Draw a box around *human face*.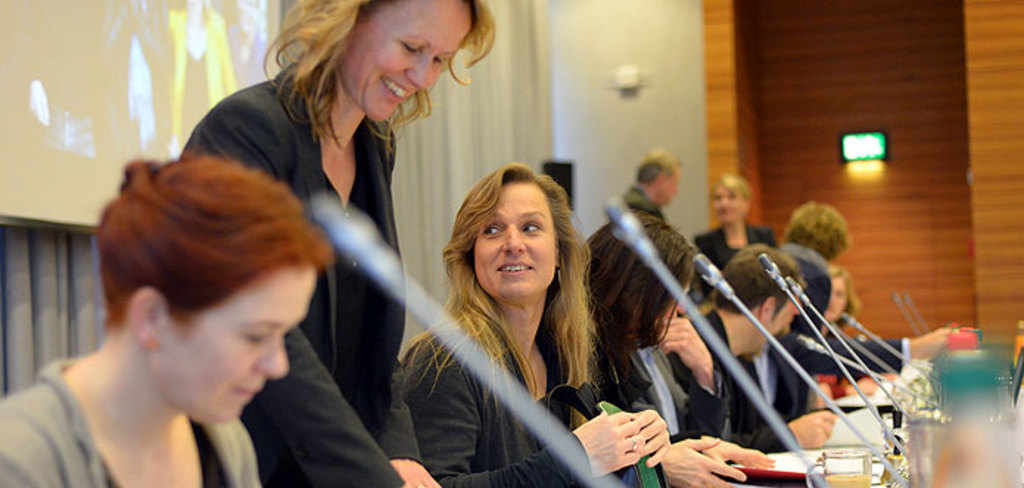
BBox(337, 0, 474, 118).
